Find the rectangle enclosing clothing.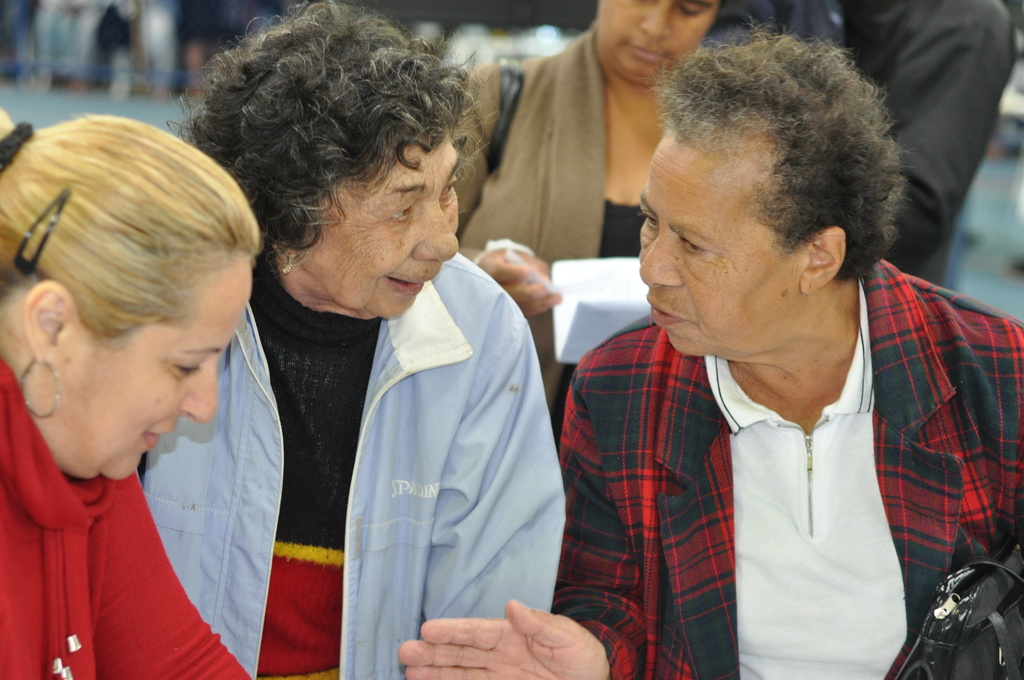
detection(561, 254, 1023, 679).
